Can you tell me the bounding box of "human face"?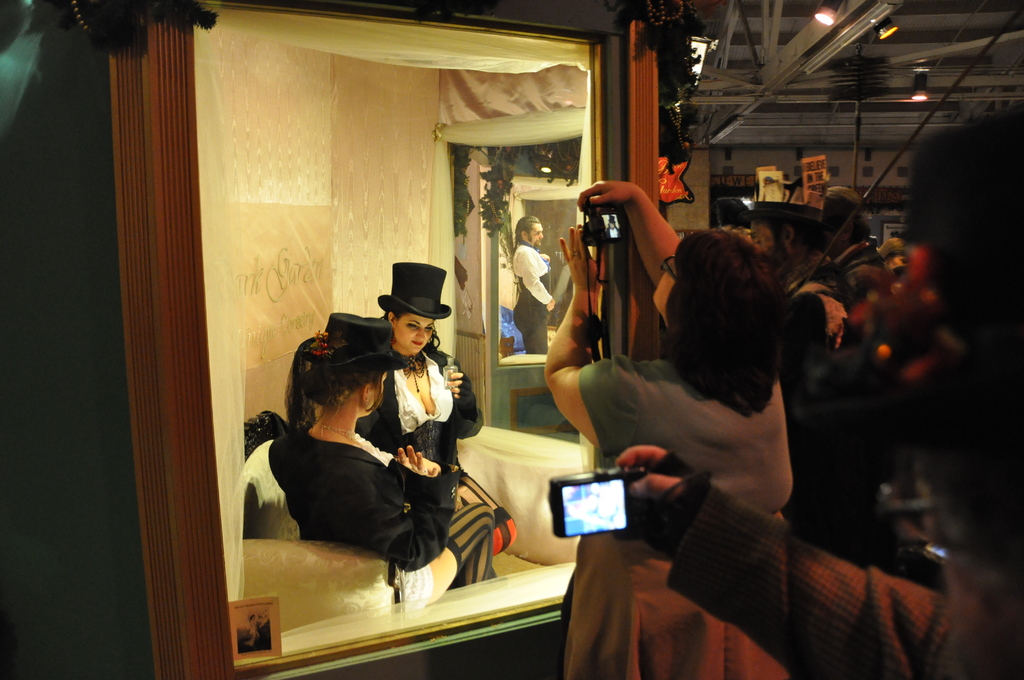
[750, 220, 787, 268].
